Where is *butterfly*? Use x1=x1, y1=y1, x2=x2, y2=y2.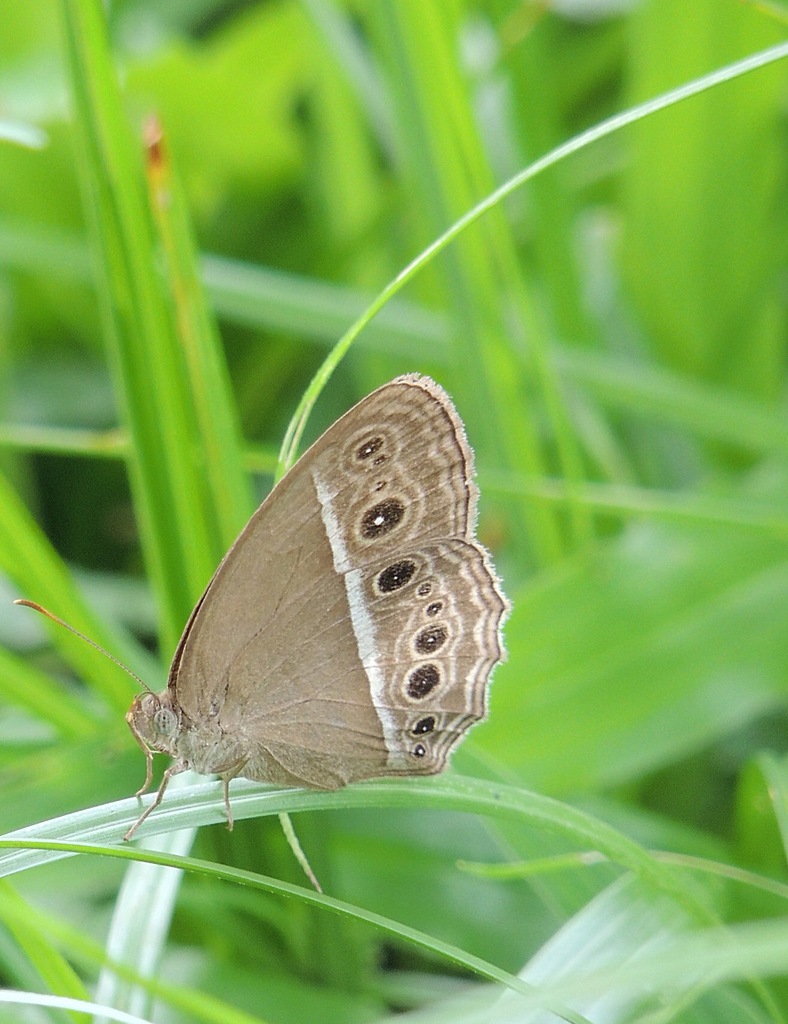
x1=43, y1=346, x2=545, y2=812.
